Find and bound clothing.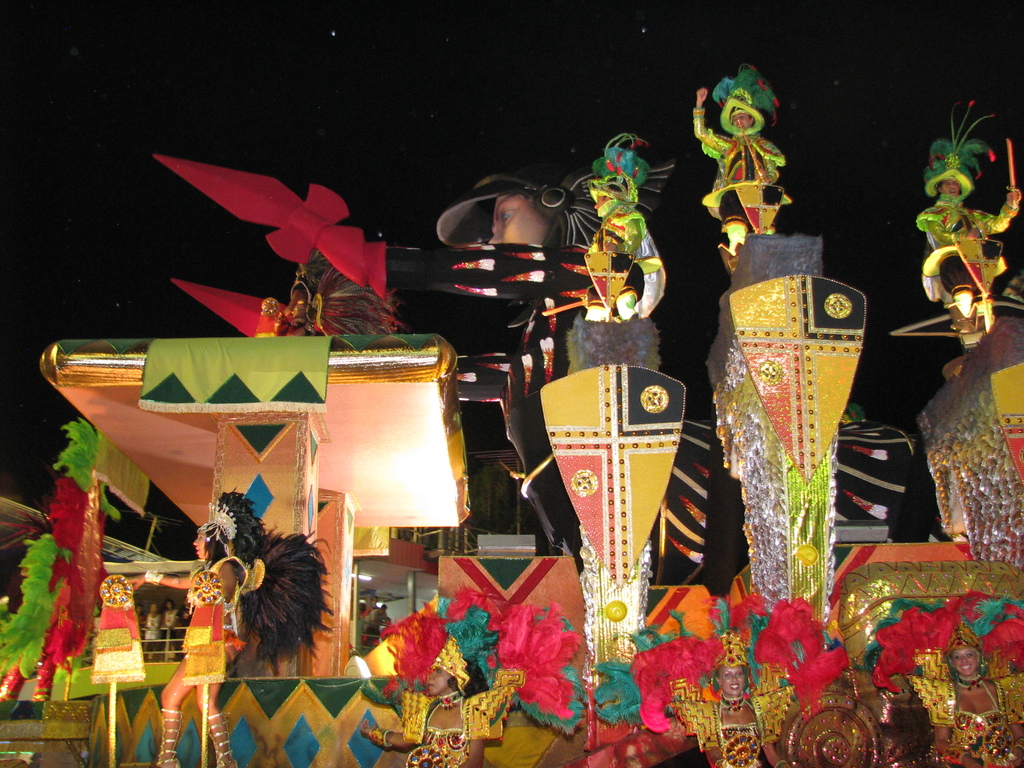
Bound: locate(380, 249, 655, 582).
